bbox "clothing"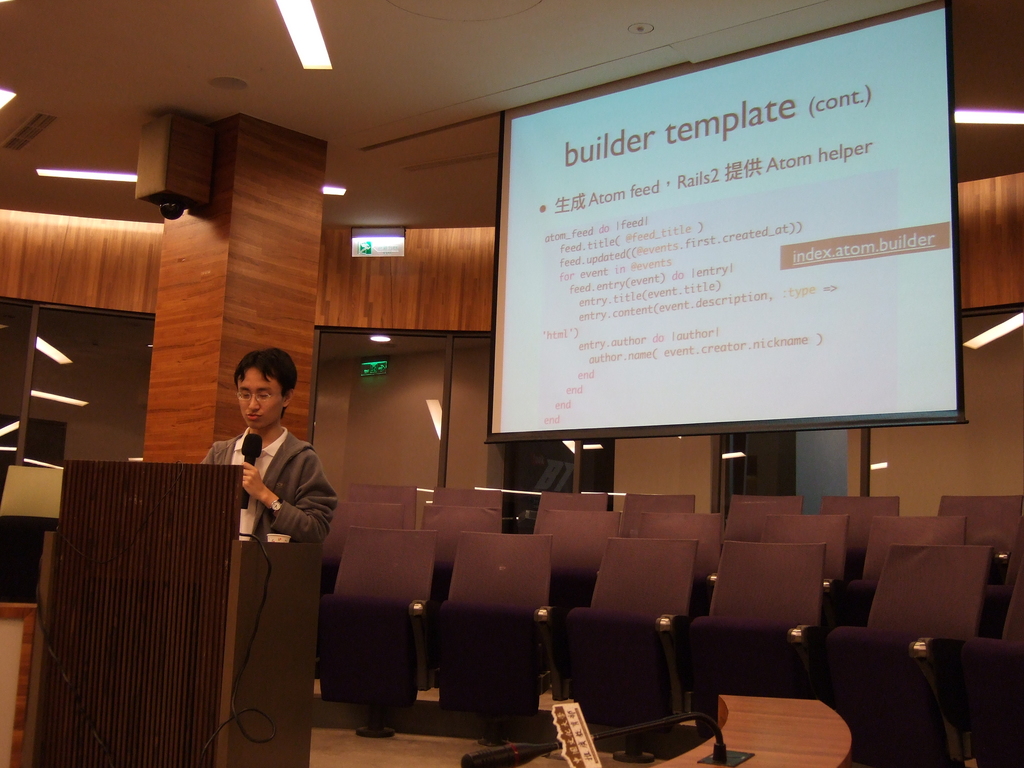
202, 420, 347, 563
